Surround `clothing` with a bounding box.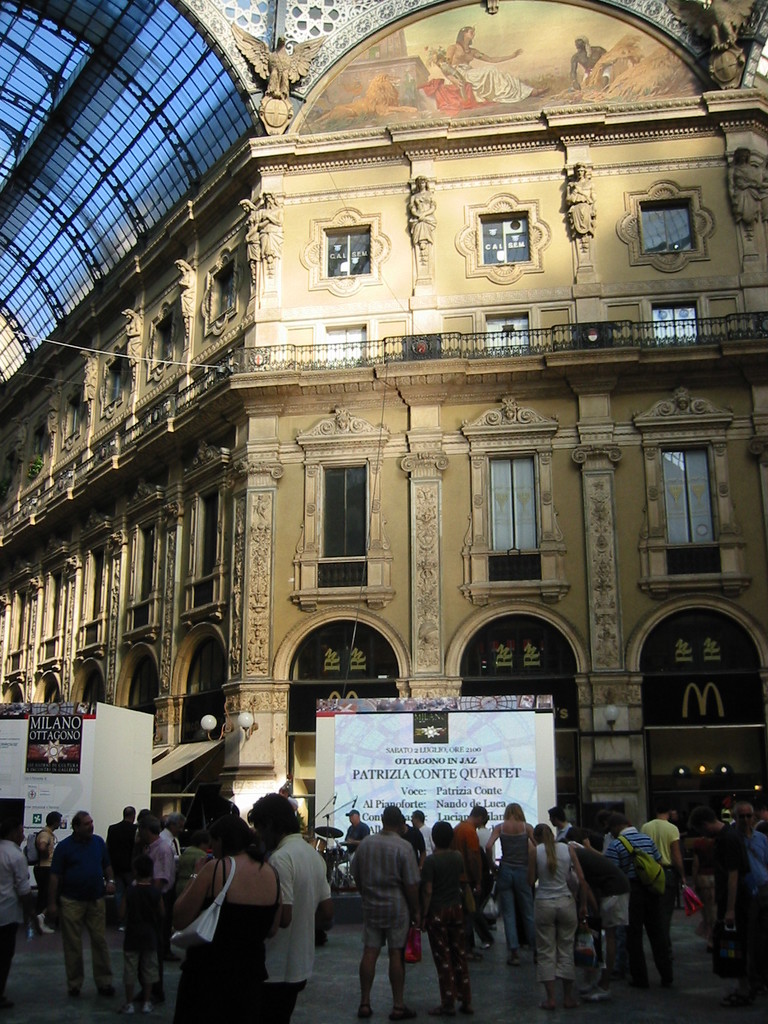
bbox=(493, 818, 539, 935).
